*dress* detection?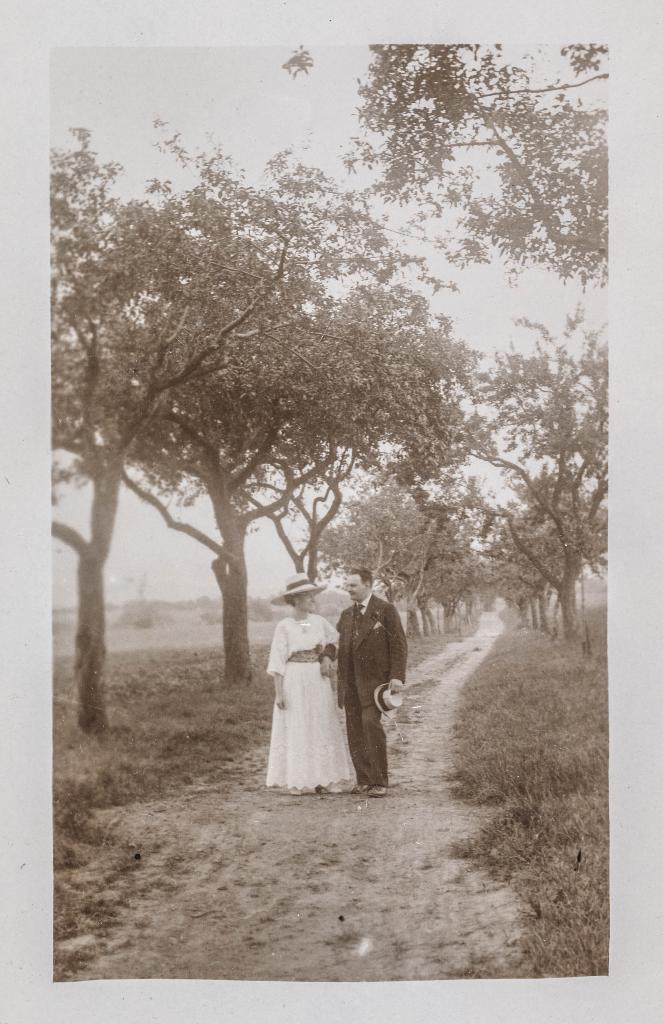
Rect(266, 610, 359, 787)
